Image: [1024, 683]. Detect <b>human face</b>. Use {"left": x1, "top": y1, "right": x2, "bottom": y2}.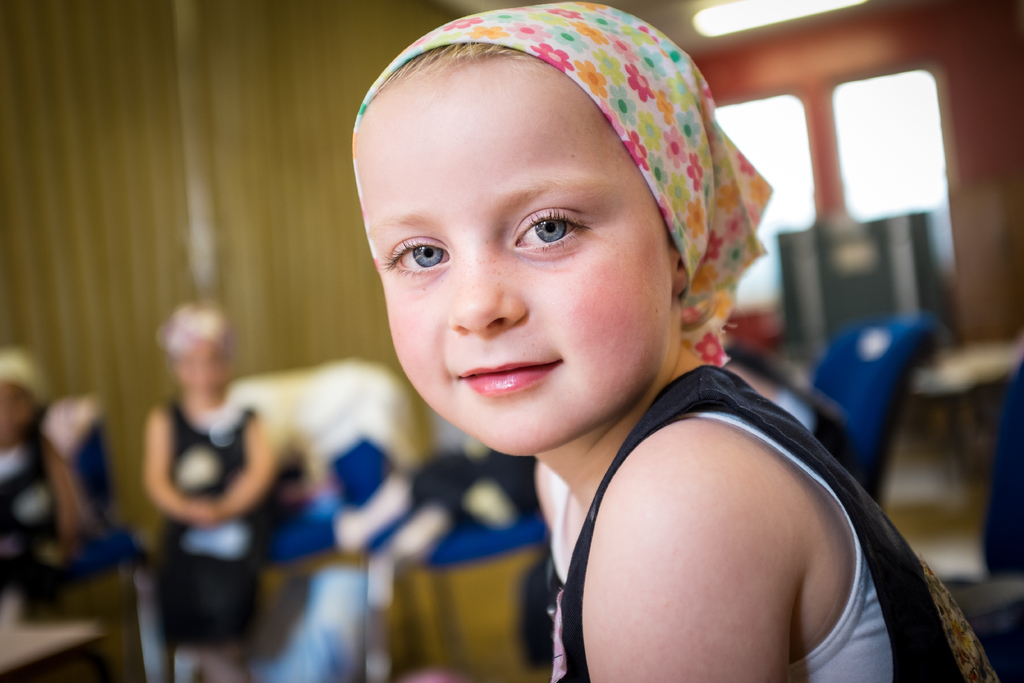
{"left": 352, "top": 63, "right": 671, "bottom": 457}.
